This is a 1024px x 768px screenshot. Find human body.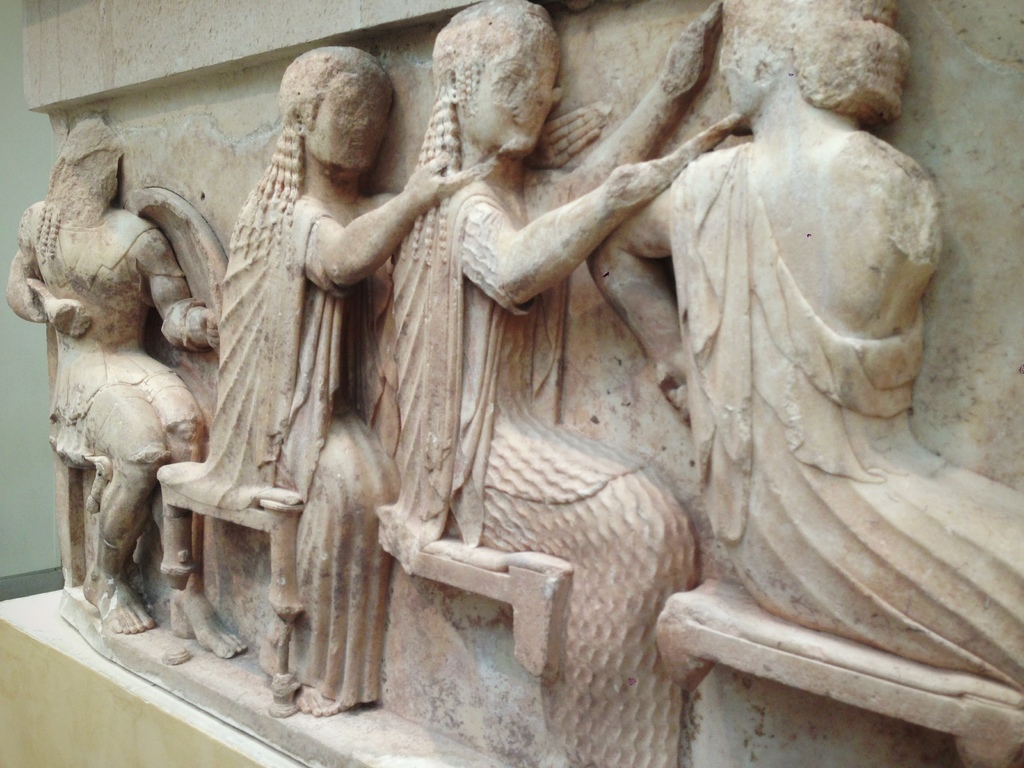
Bounding box: 173, 70, 454, 690.
